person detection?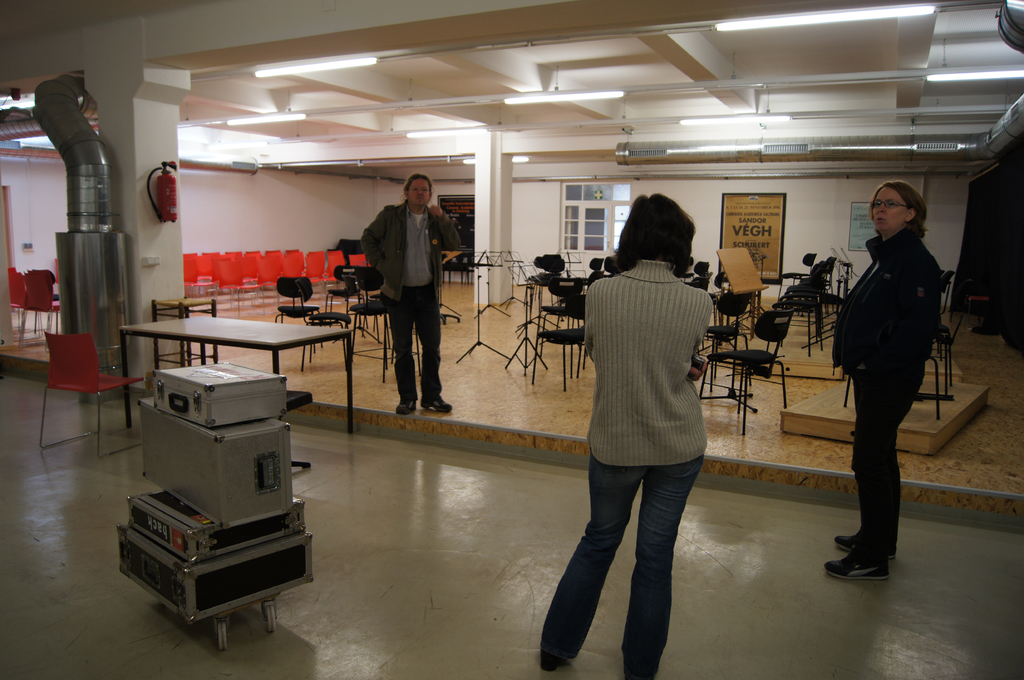
Rect(538, 182, 714, 679)
